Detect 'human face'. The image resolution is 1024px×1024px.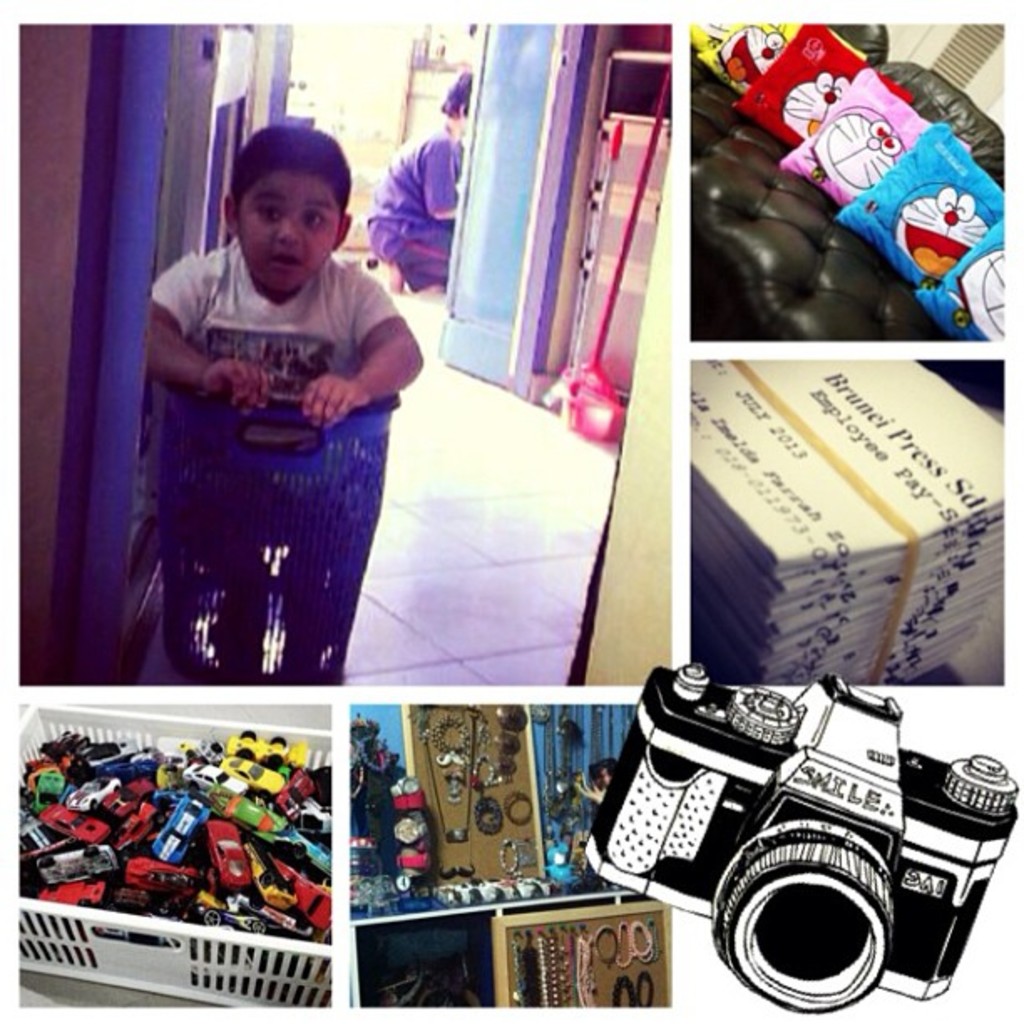
bbox=[236, 172, 340, 294].
